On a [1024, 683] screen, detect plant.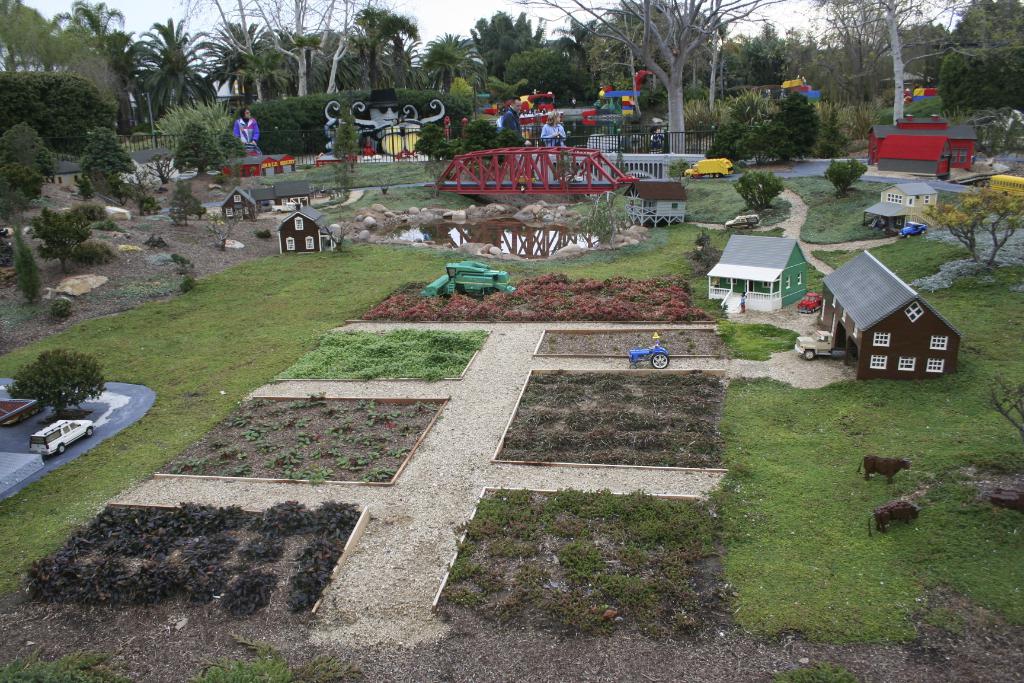
pyautogui.locateOnScreen(680, 95, 881, 152).
